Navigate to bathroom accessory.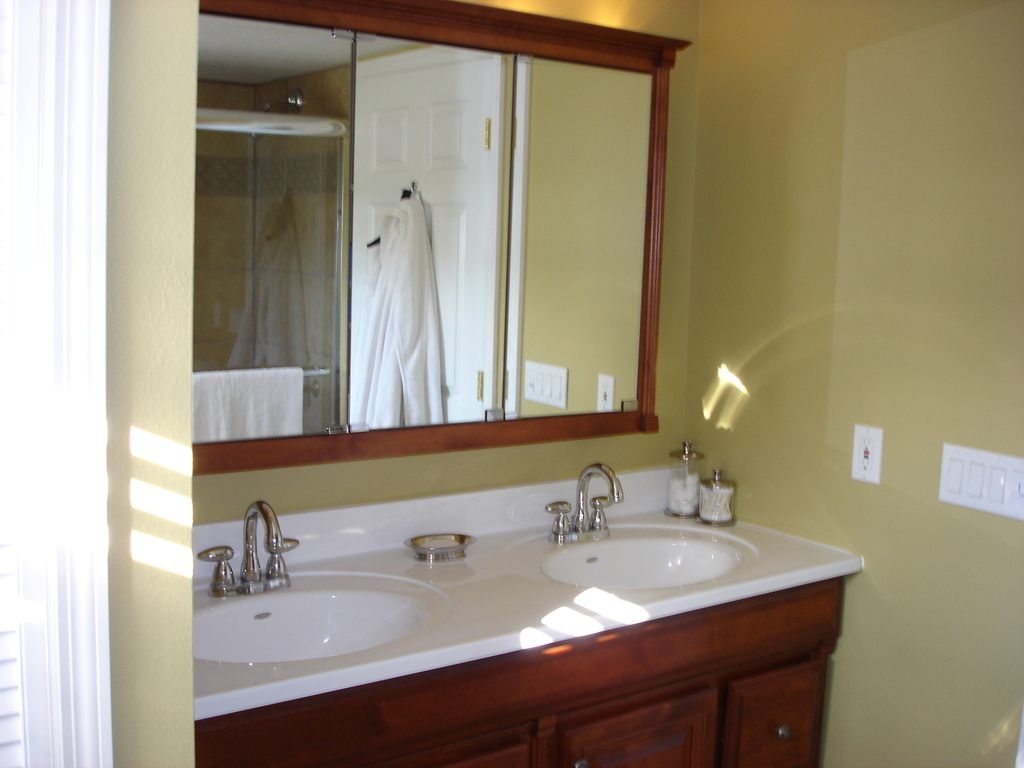
Navigation target: [545,464,623,546].
